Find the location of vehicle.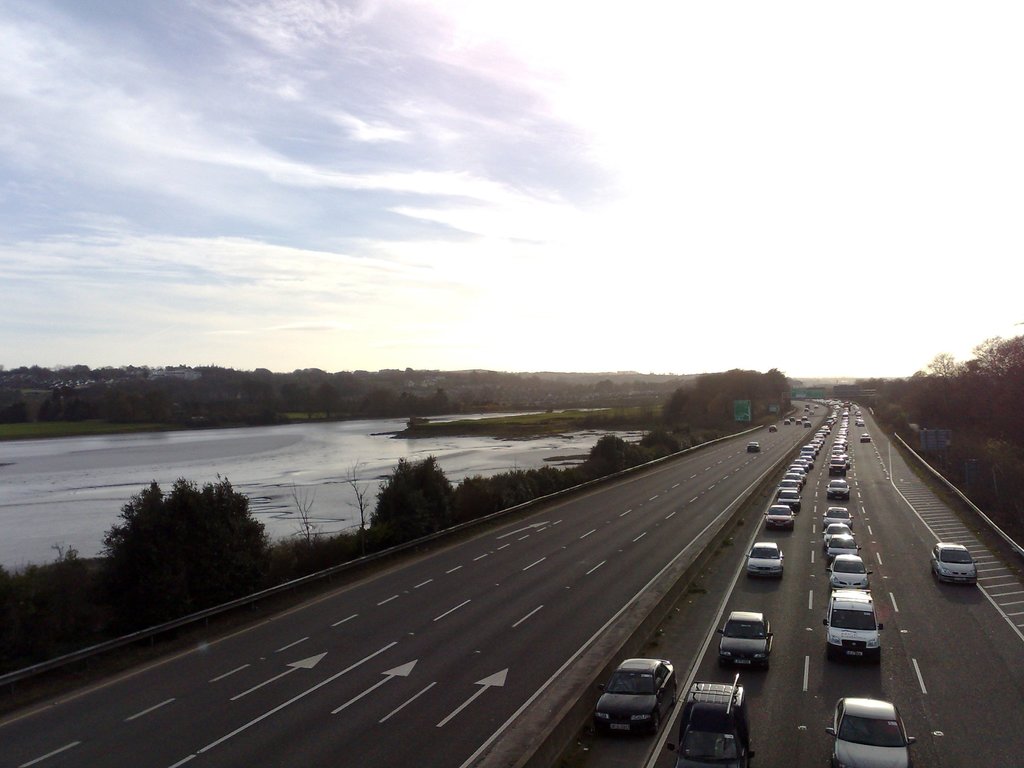
Location: region(820, 593, 874, 665).
